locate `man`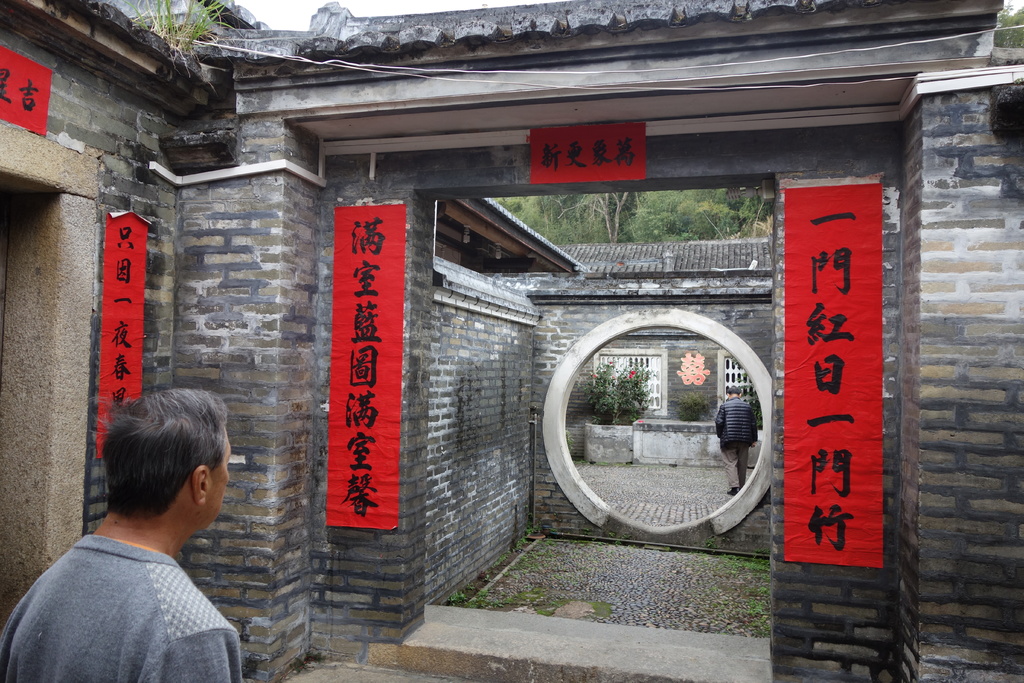
3:402:273:678
